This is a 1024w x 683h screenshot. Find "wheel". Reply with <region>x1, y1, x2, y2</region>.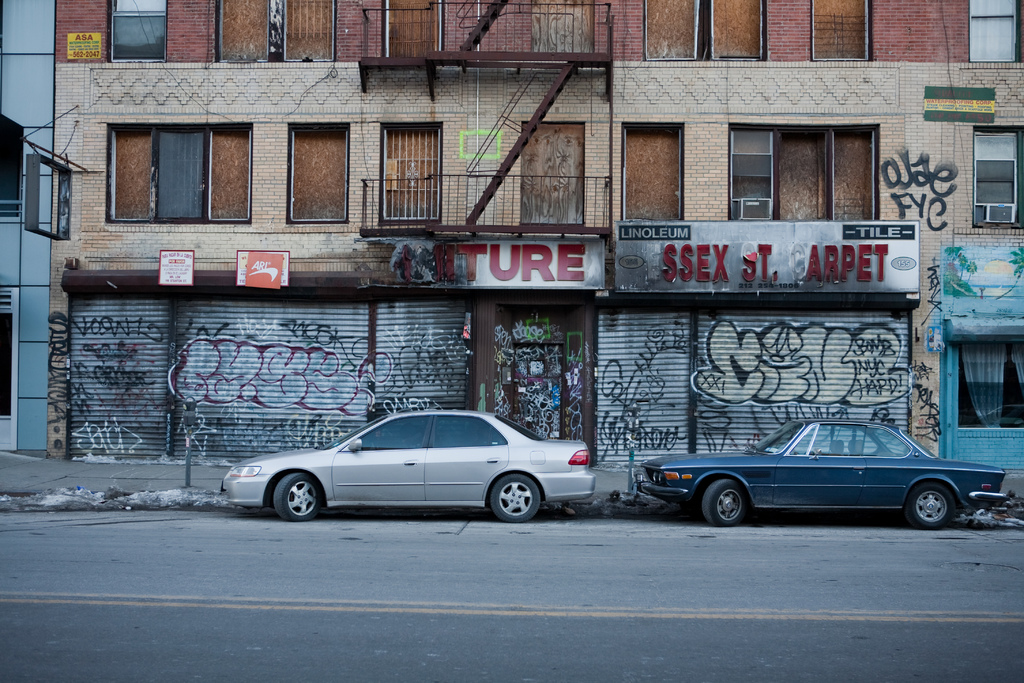
<region>276, 475, 324, 524</region>.
